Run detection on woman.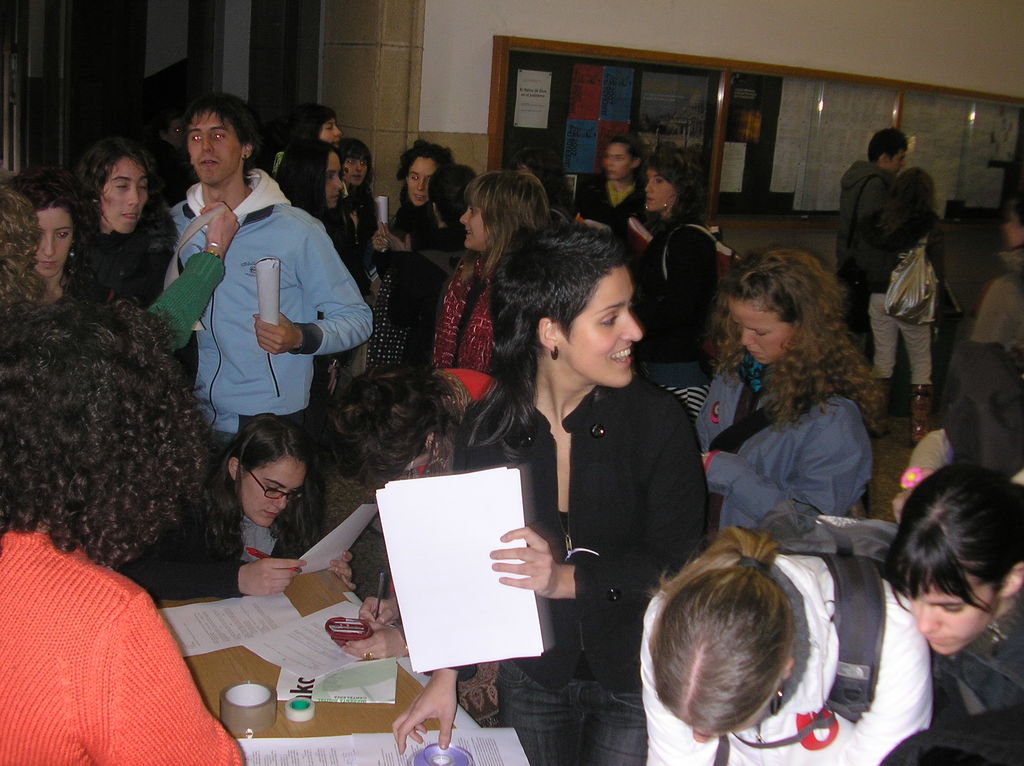
Result: 134 415 355 607.
